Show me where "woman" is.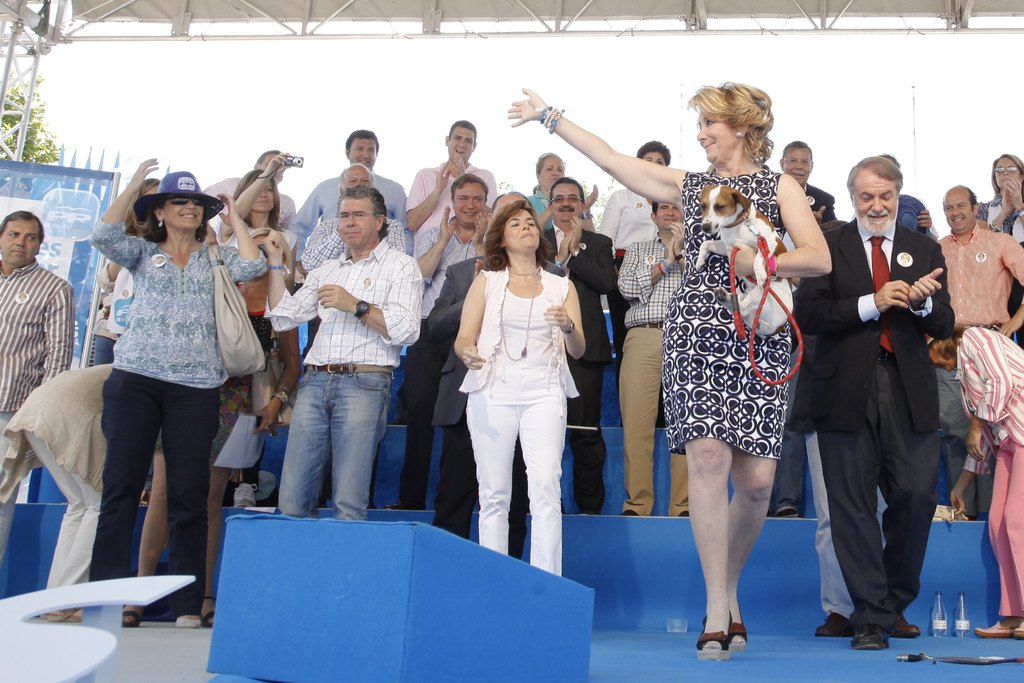
"woman" is at {"x1": 519, "y1": 148, "x2": 598, "y2": 253}.
